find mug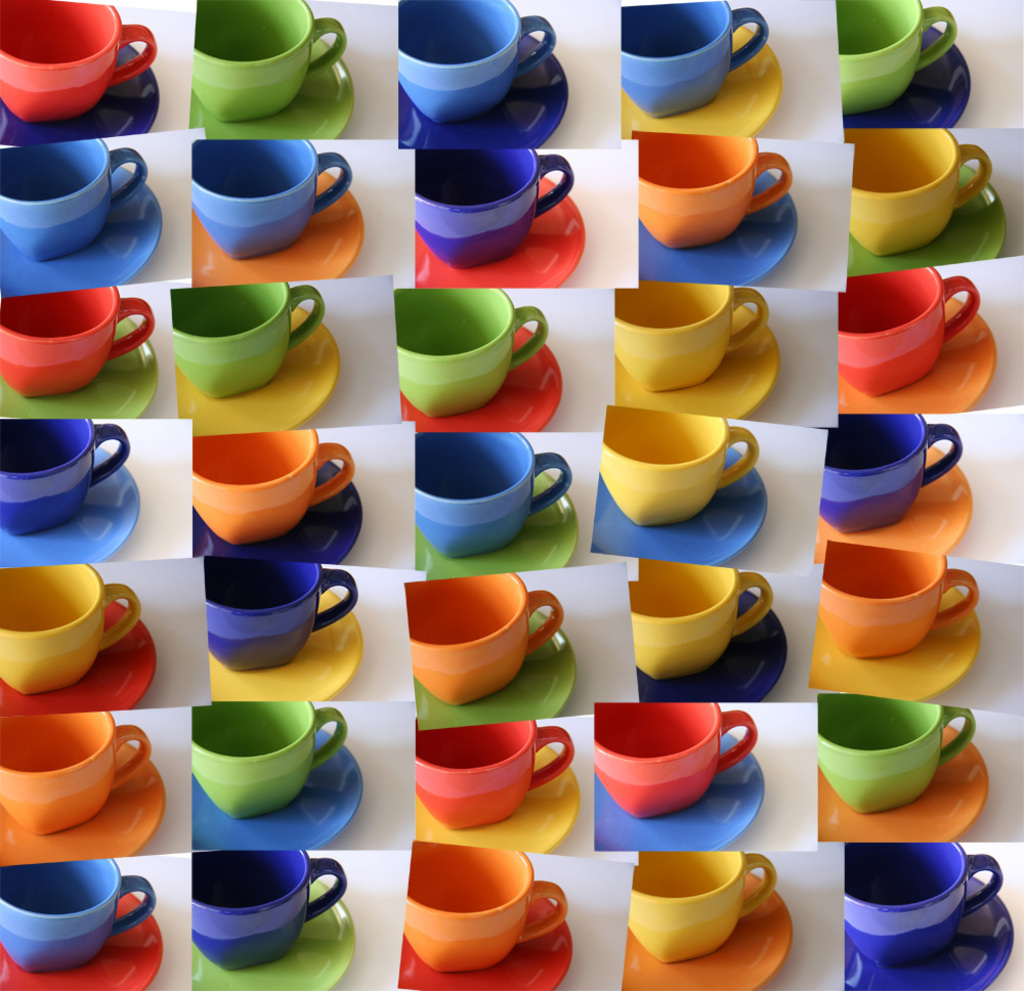
bbox=(0, 708, 151, 838)
